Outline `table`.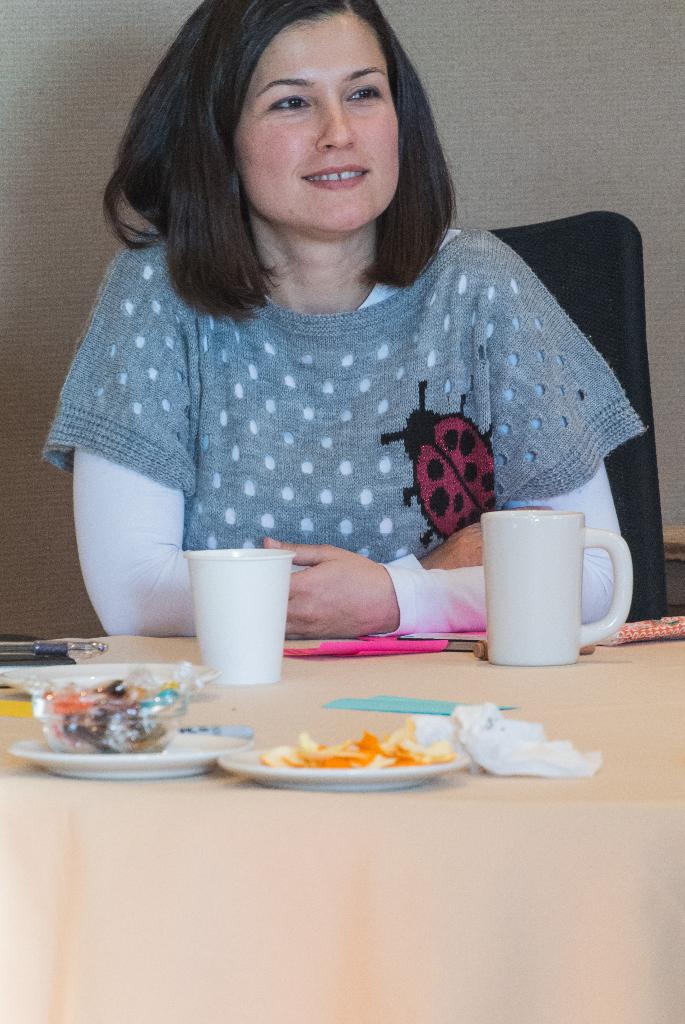
Outline: BBox(0, 634, 684, 971).
